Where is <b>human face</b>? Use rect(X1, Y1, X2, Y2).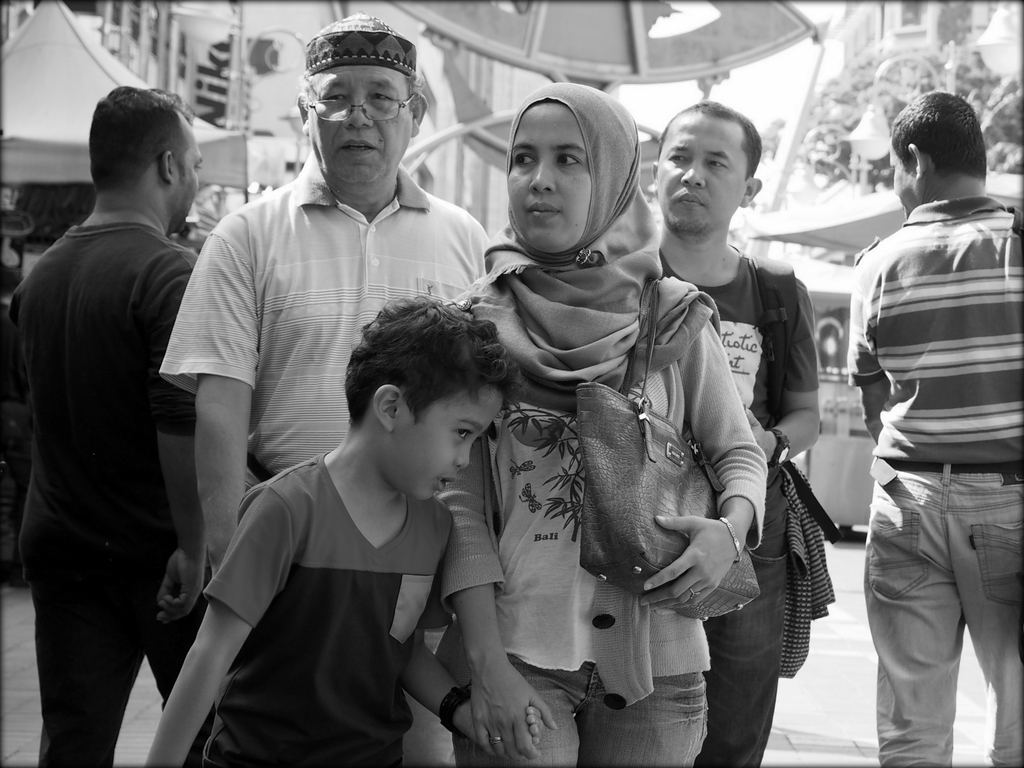
rect(308, 63, 410, 198).
